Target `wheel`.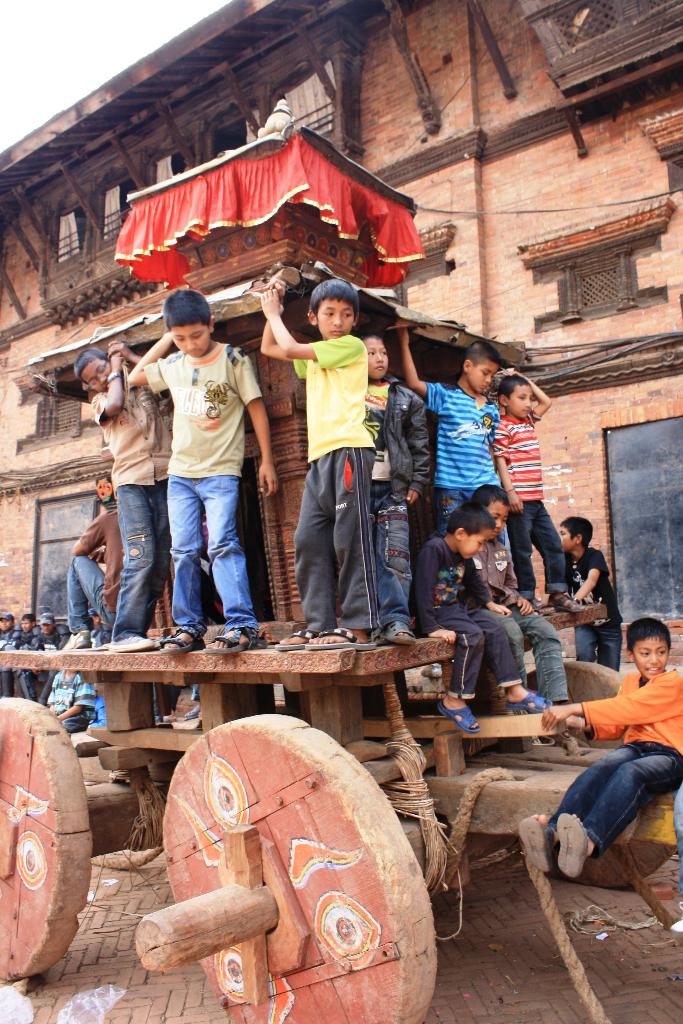
Target region: {"x1": 163, "y1": 712, "x2": 436, "y2": 1023}.
